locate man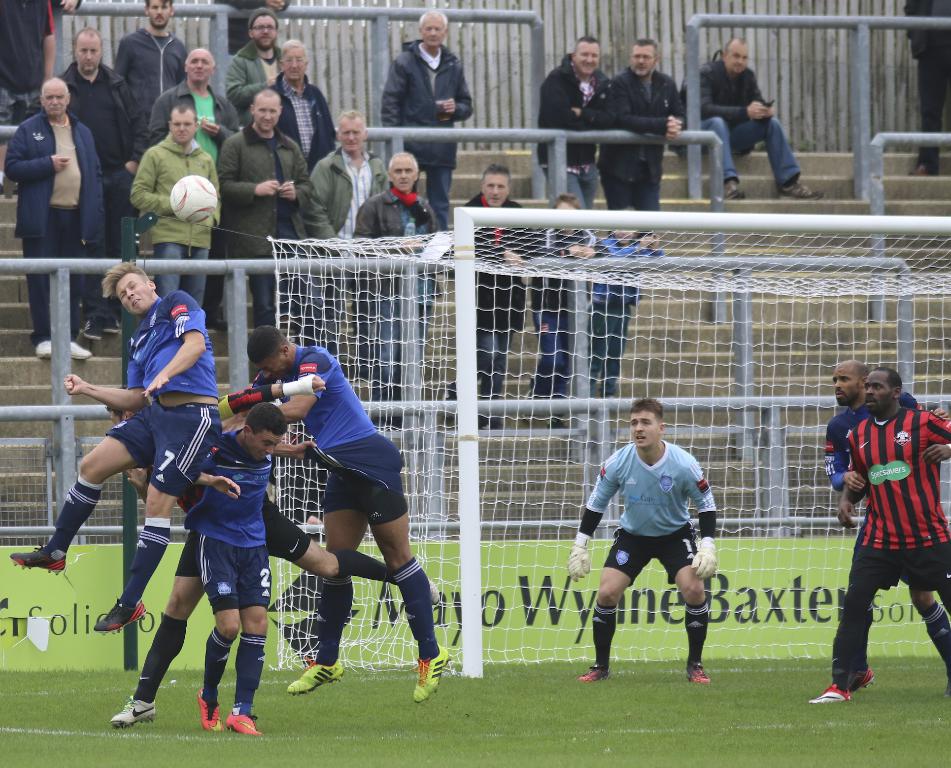
box(109, 0, 197, 137)
